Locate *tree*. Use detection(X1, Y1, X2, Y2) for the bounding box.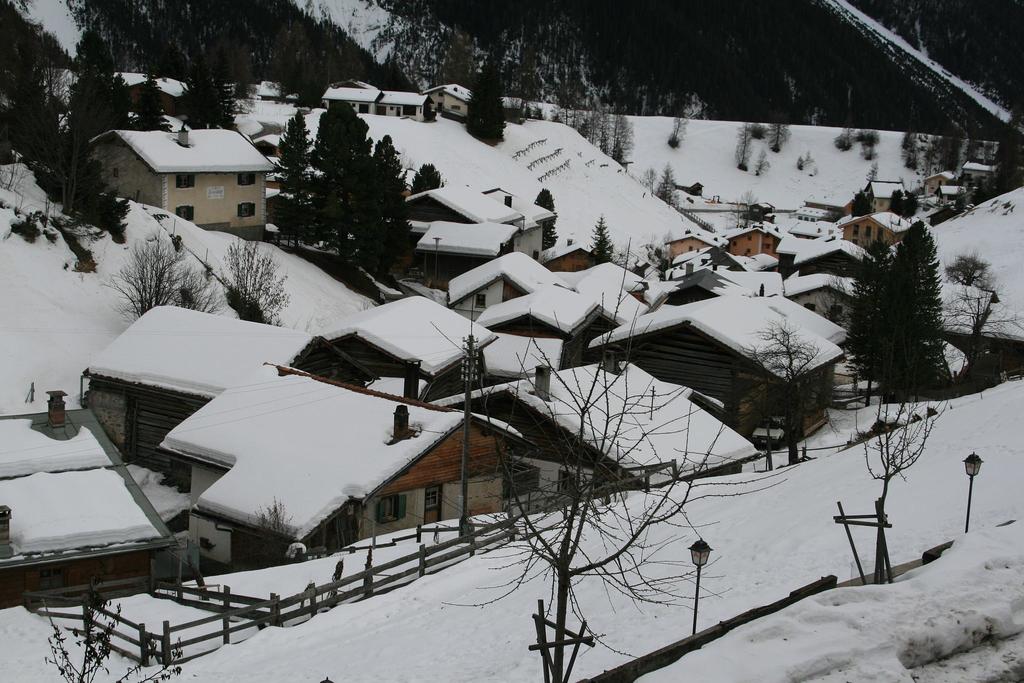
detection(845, 222, 897, 403).
